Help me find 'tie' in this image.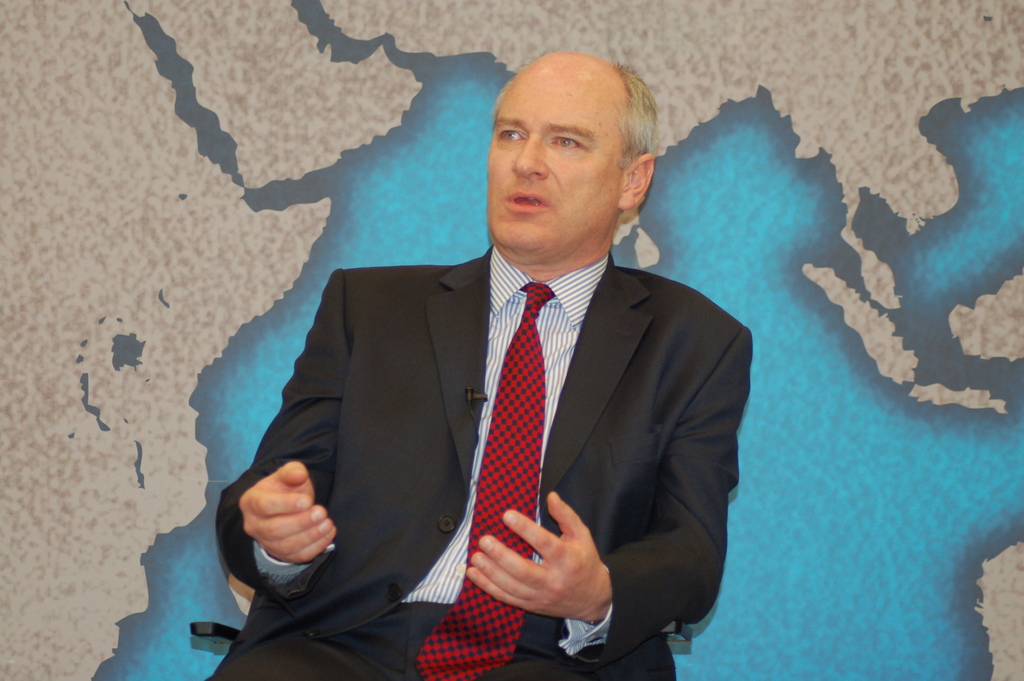
Found it: (416,284,554,680).
